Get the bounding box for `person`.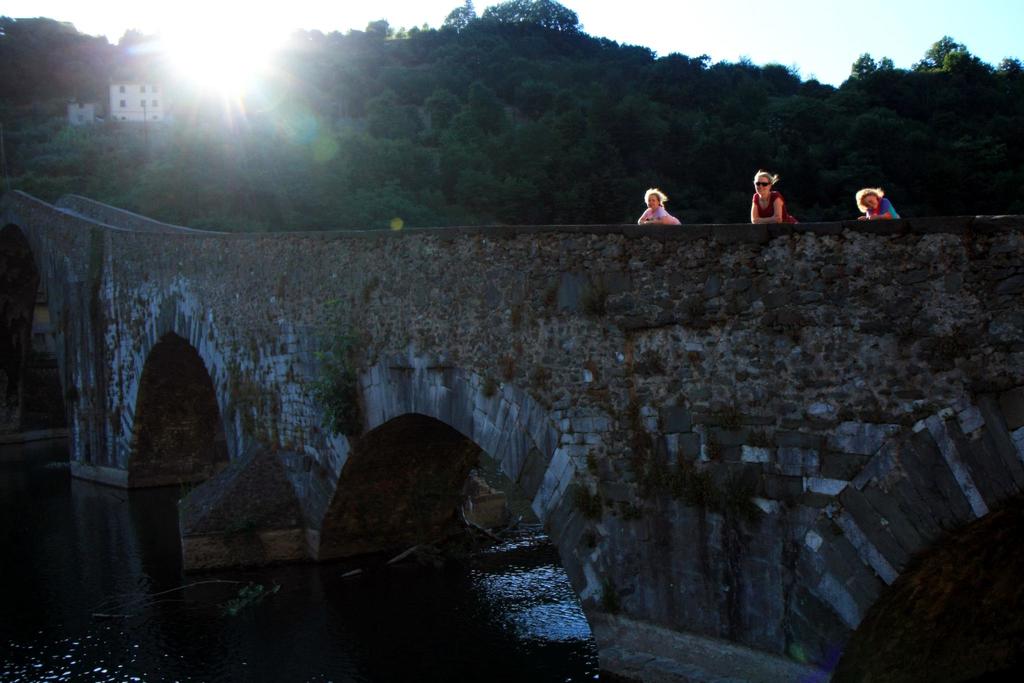
641 190 692 231.
